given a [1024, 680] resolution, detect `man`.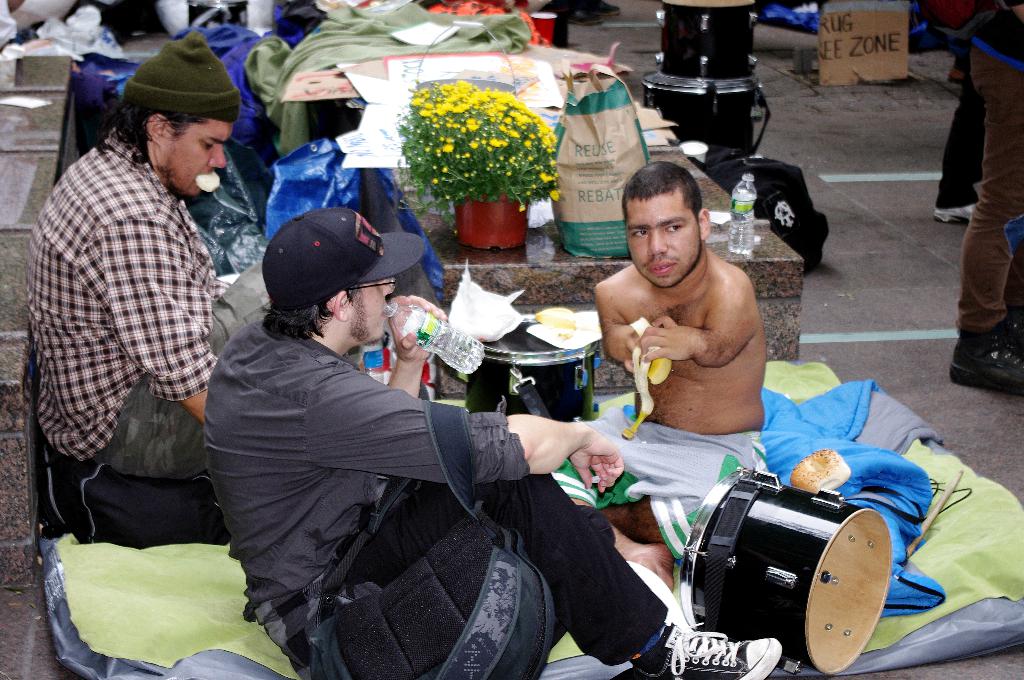
x1=550, y1=157, x2=762, y2=595.
